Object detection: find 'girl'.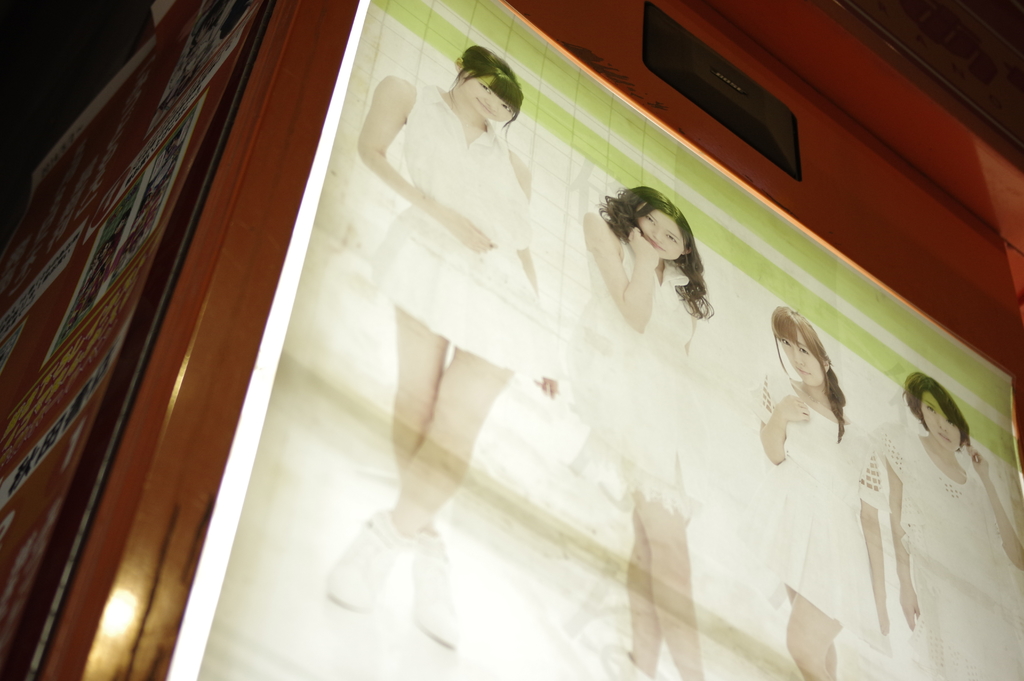
879:373:1023:679.
